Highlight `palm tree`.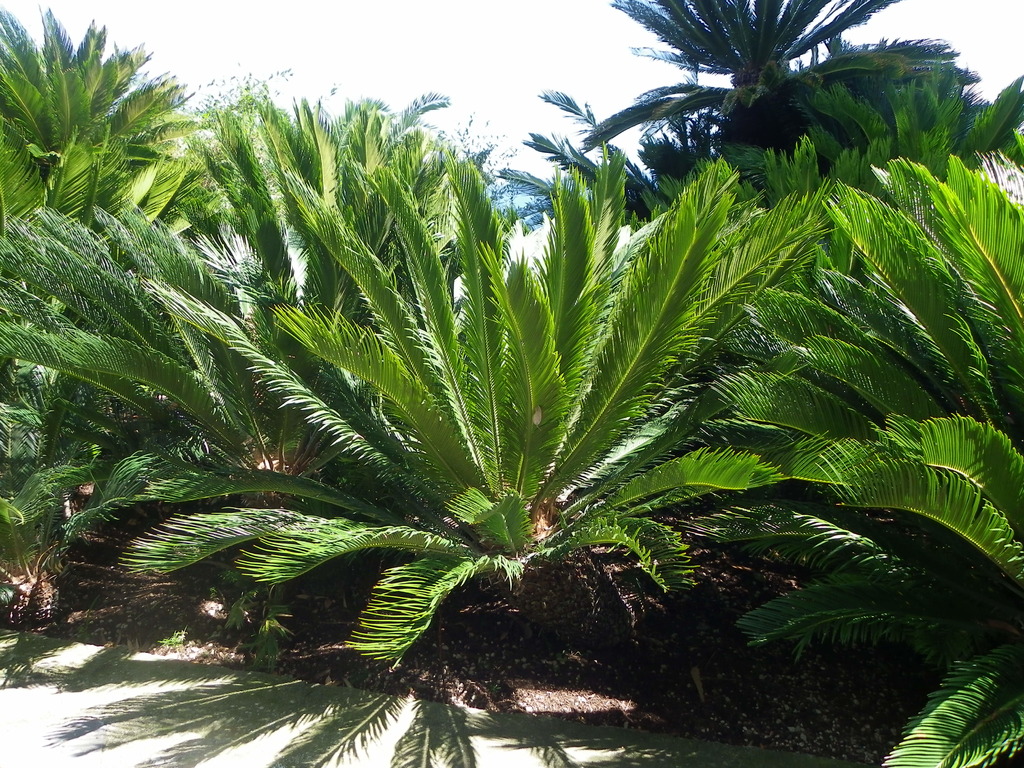
Highlighted region: crop(187, 96, 356, 307).
